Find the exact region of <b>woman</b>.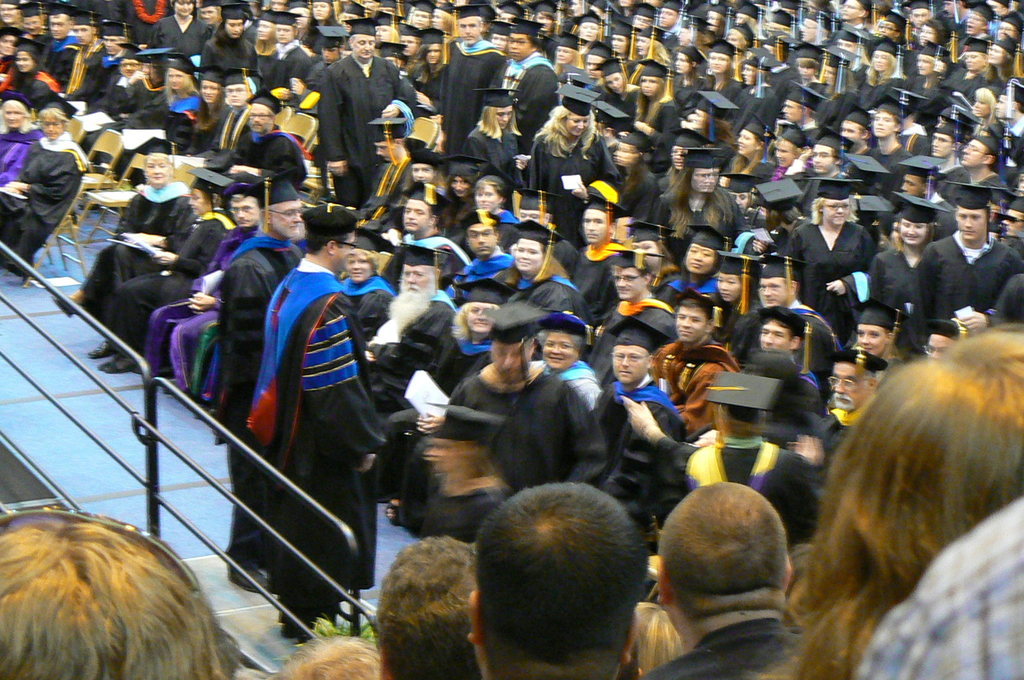
Exact region: <bbox>236, 9, 280, 92</bbox>.
